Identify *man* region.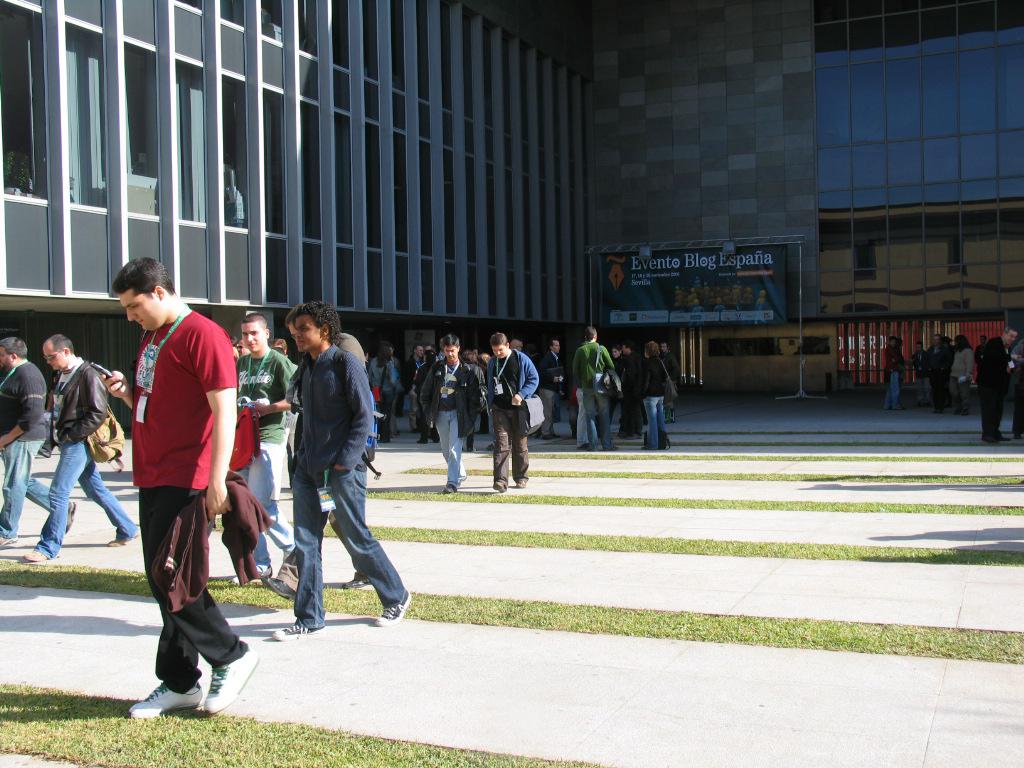
Region: 572 323 622 453.
